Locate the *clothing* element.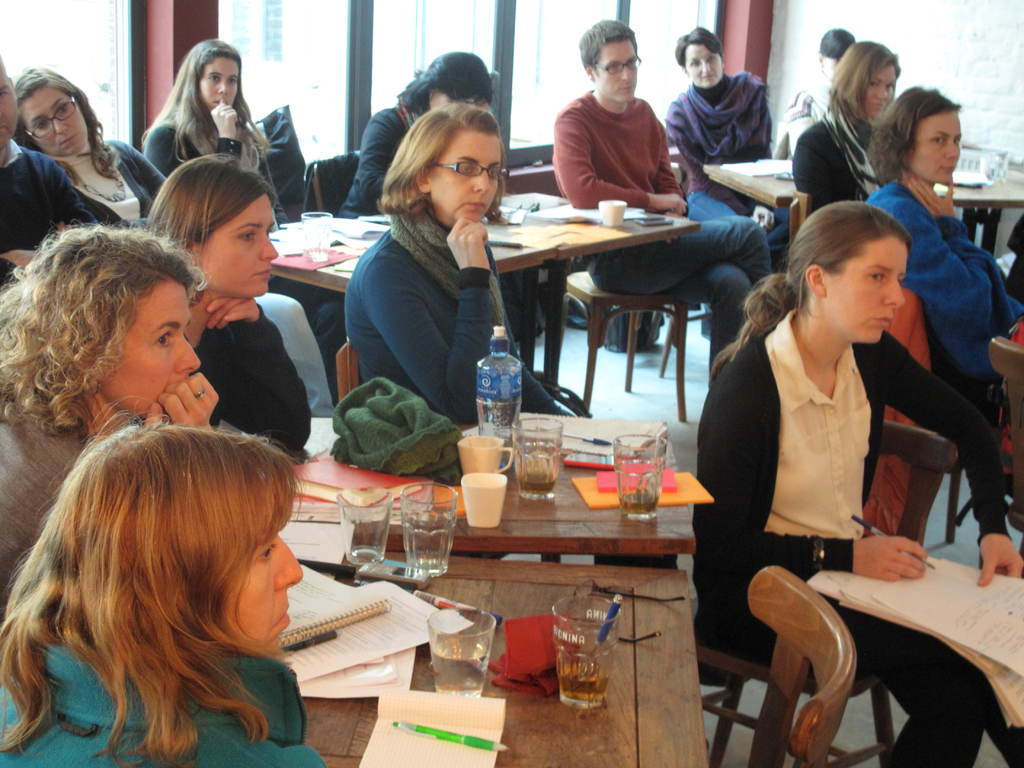
Element bbox: locate(39, 131, 183, 233).
